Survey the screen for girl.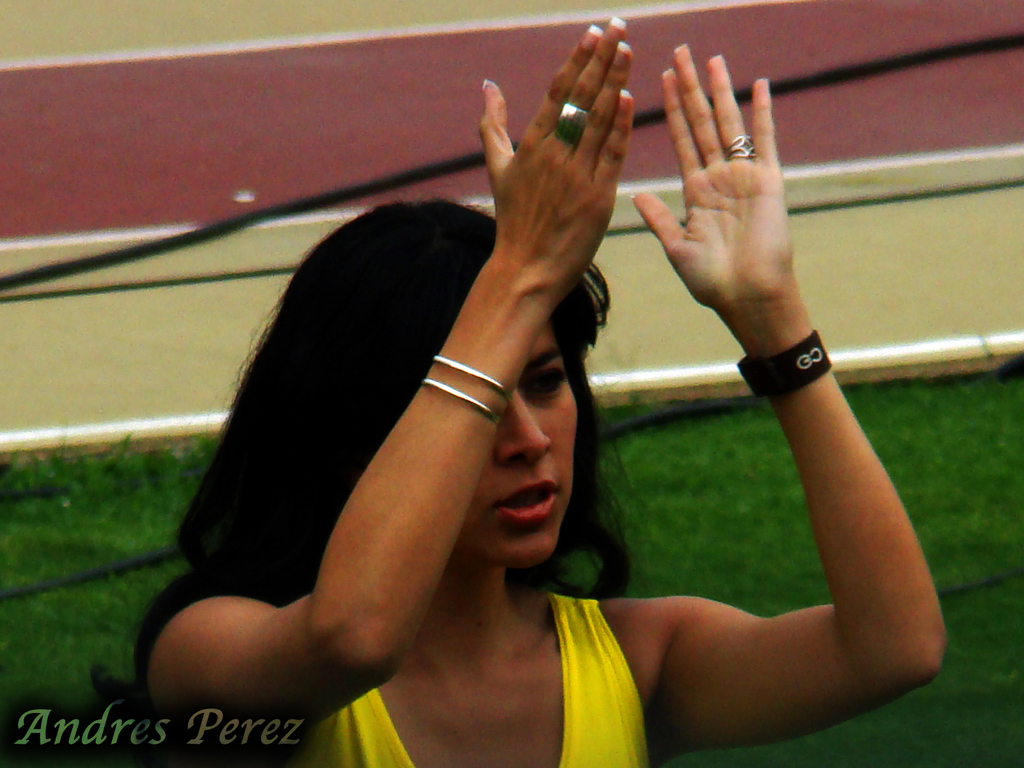
Survey found: region(127, 19, 943, 767).
